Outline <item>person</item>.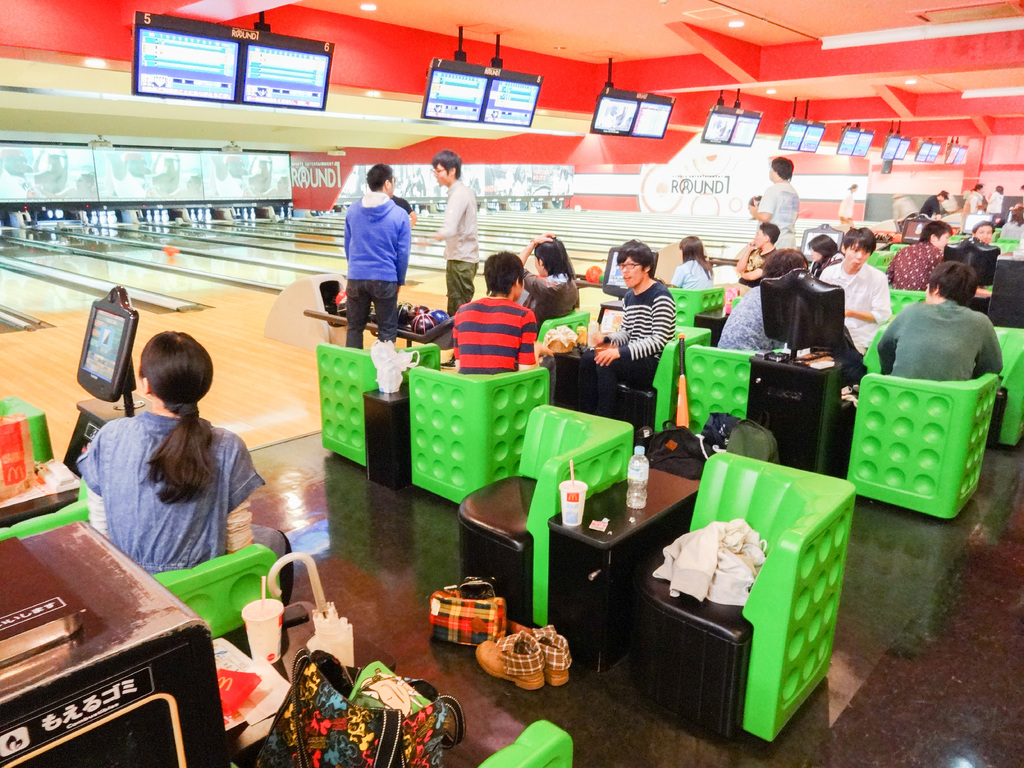
Outline: Rect(72, 328, 271, 575).
